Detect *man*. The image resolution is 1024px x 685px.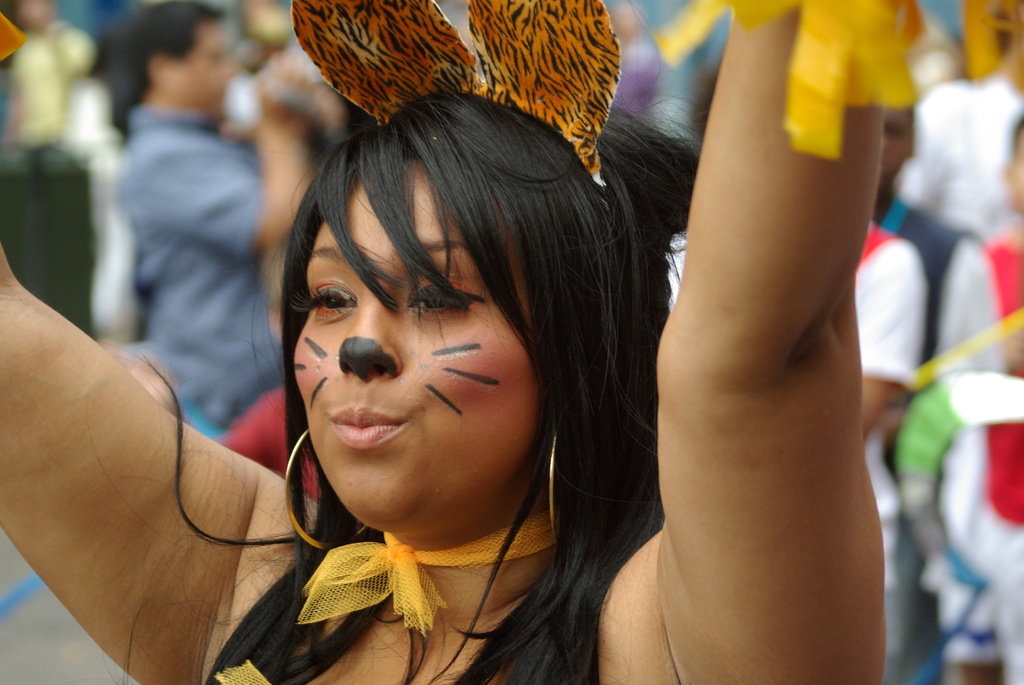
box(123, 0, 348, 420).
